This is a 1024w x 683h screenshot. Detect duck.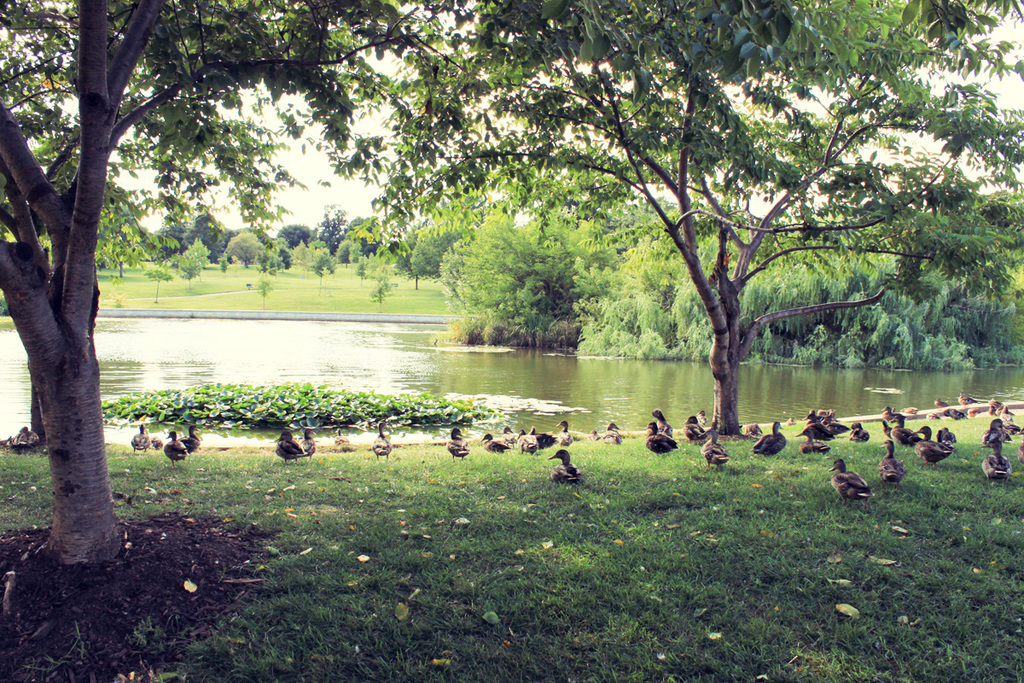
{"x1": 752, "y1": 417, "x2": 792, "y2": 463}.
